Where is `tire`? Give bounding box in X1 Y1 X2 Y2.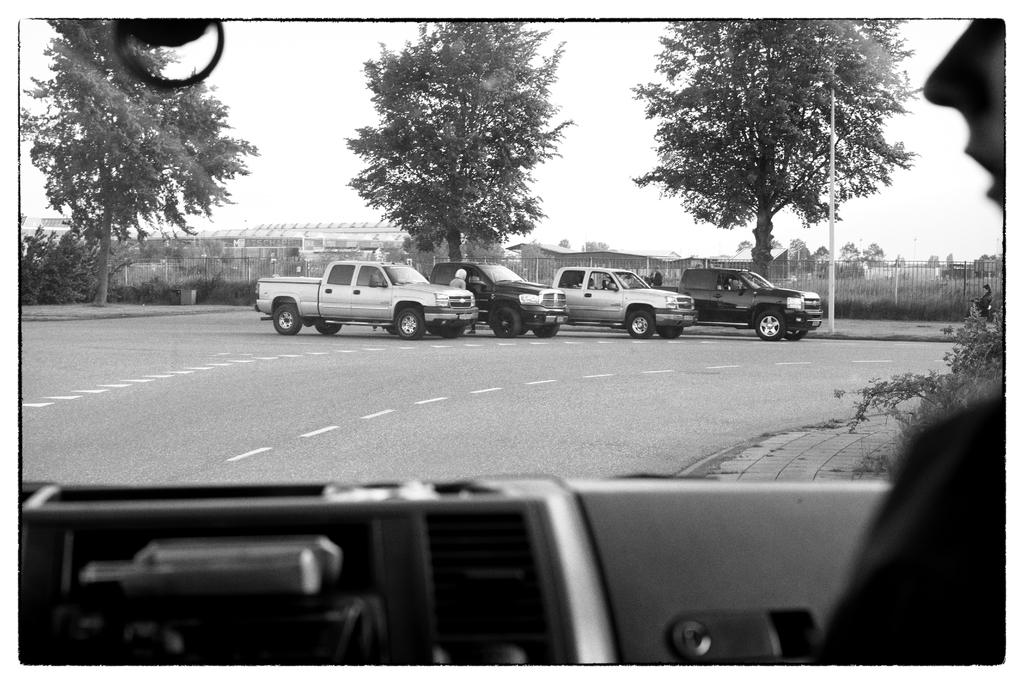
627 311 652 339.
